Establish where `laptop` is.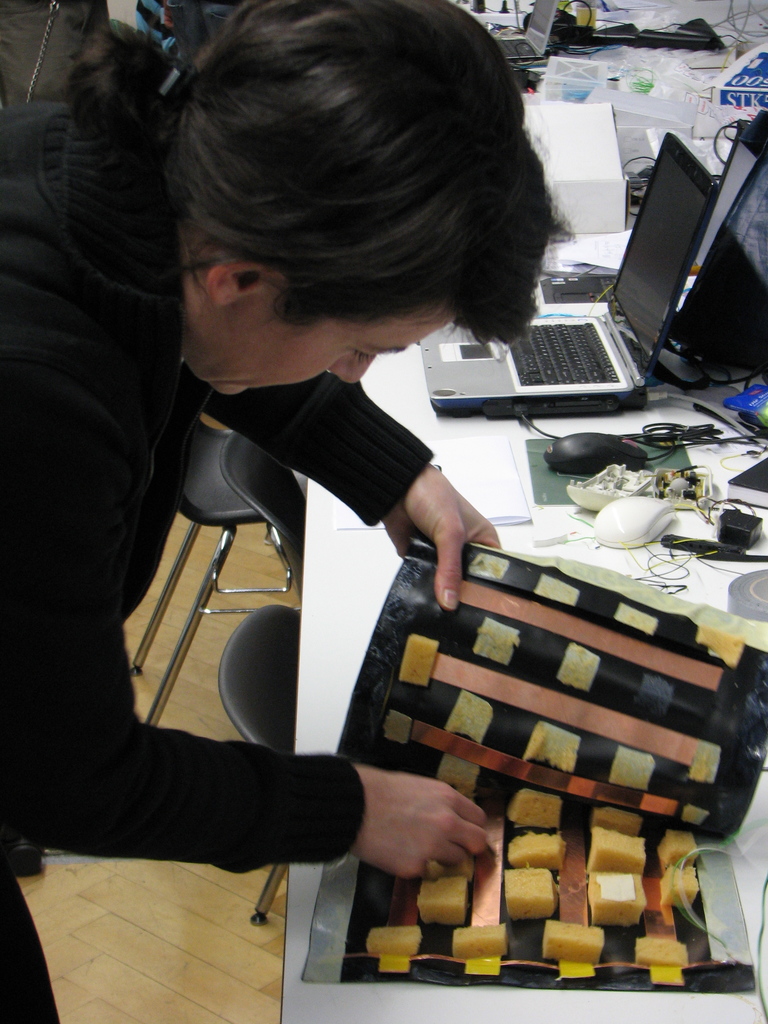
Established at 492, 0, 561, 61.
